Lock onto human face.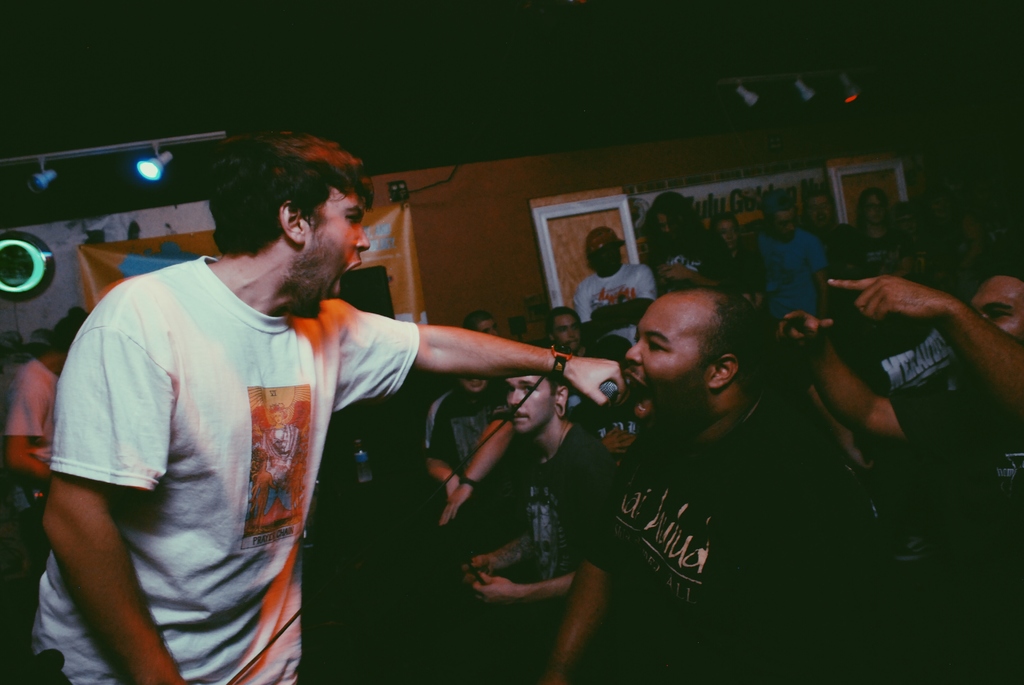
Locked: pyautogui.locateOnScreen(805, 201, 835, 228).
